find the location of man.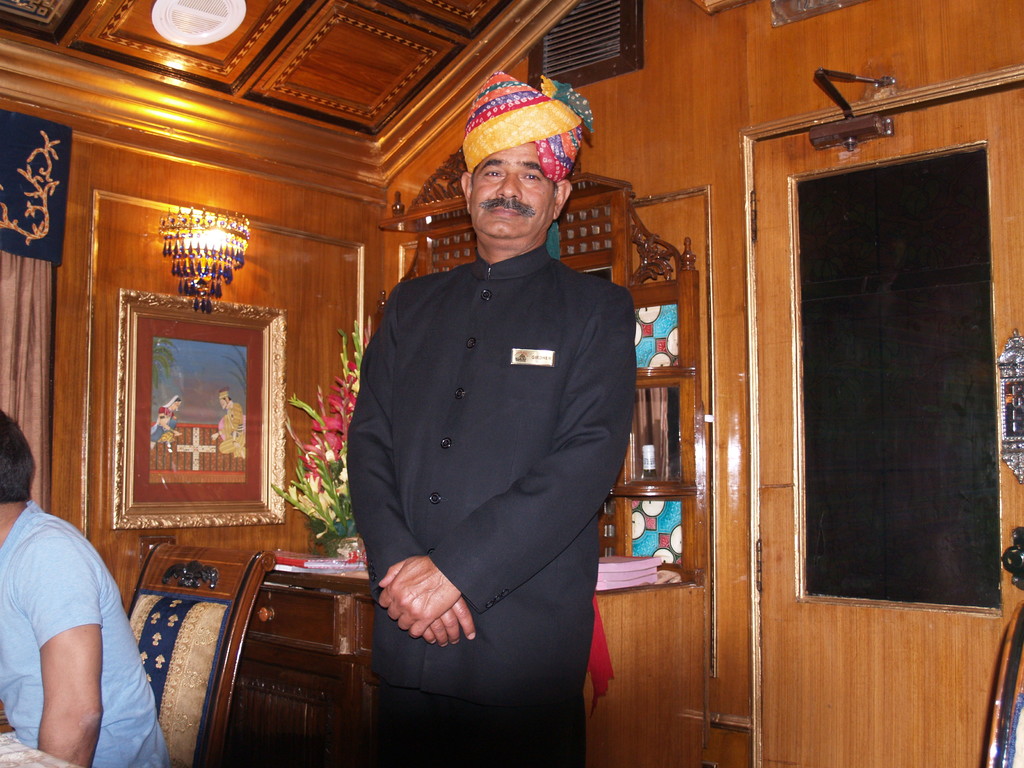
Location: 334, 90, 632, 747.
